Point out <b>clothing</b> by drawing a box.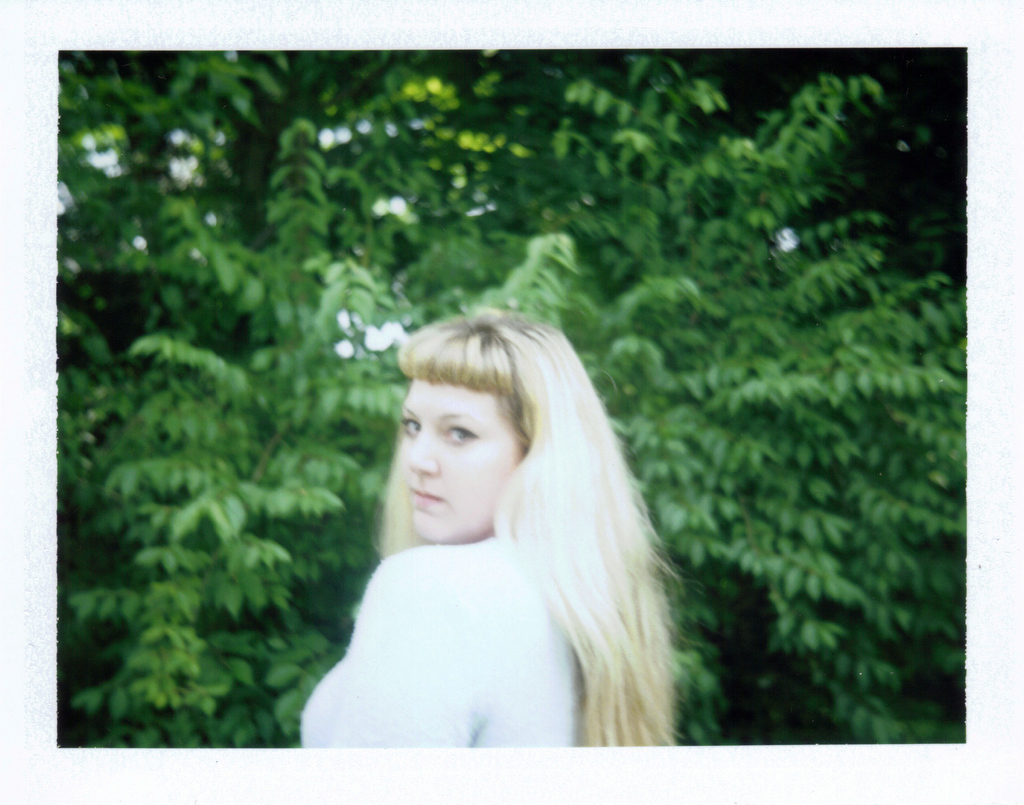
locate(292, 527, 594, 758).
